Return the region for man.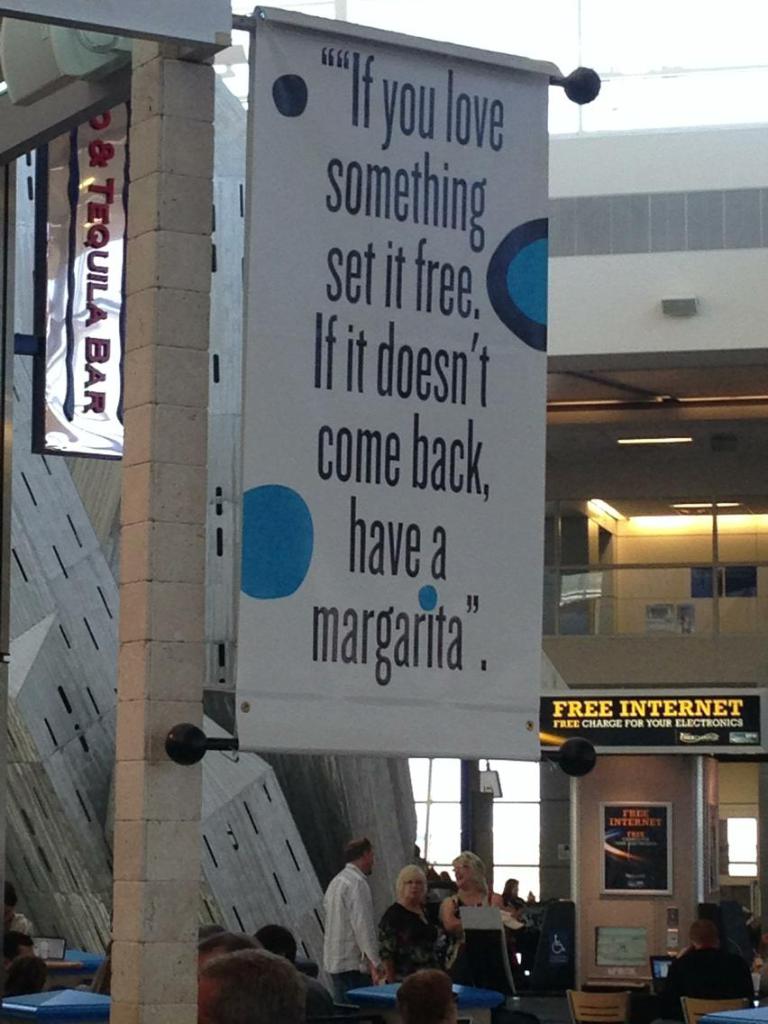
locate(4, 881, 31, 935).
